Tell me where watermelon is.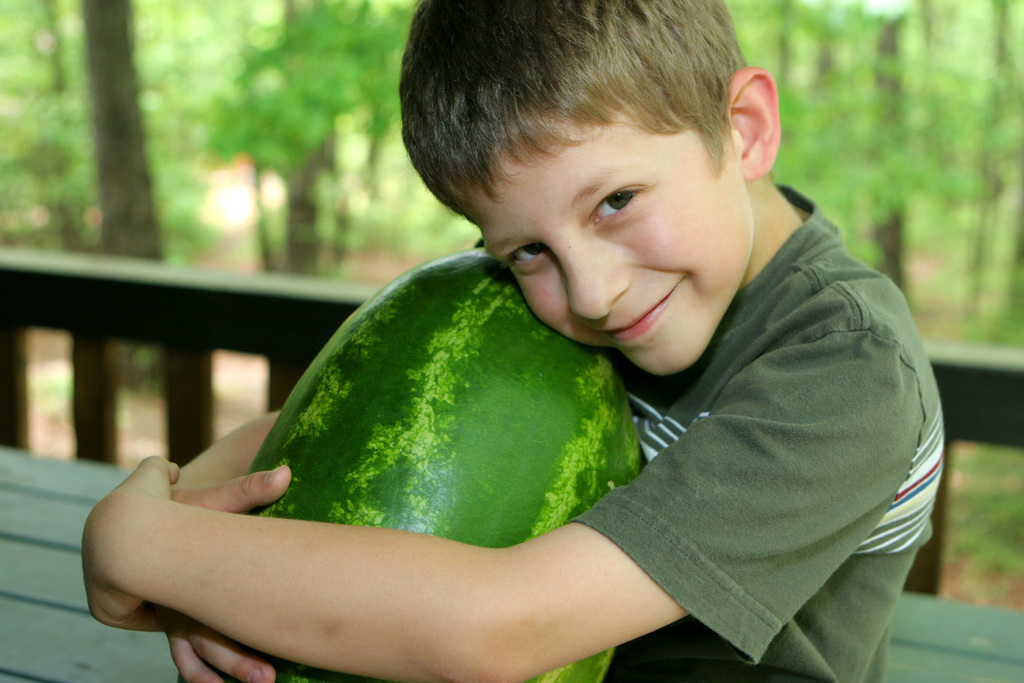
watermelon is at 174, 245, 646, 682.
